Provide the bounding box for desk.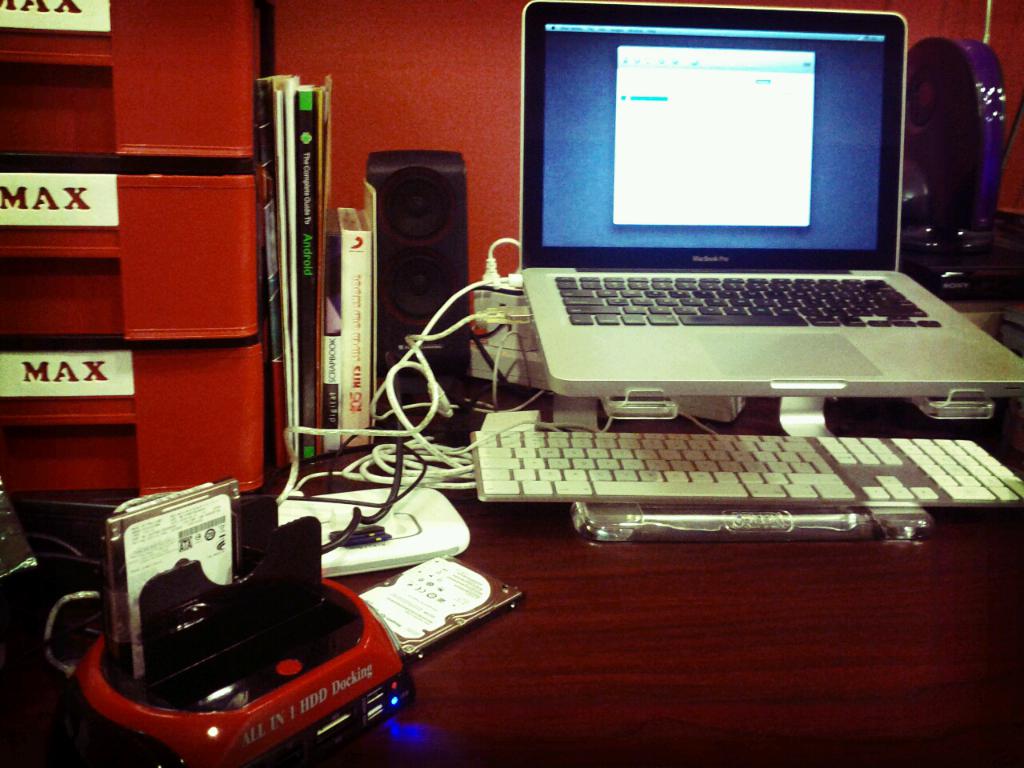
{"x1": 0, "y1": 376, "x2": 1023, "y2": 767}.
